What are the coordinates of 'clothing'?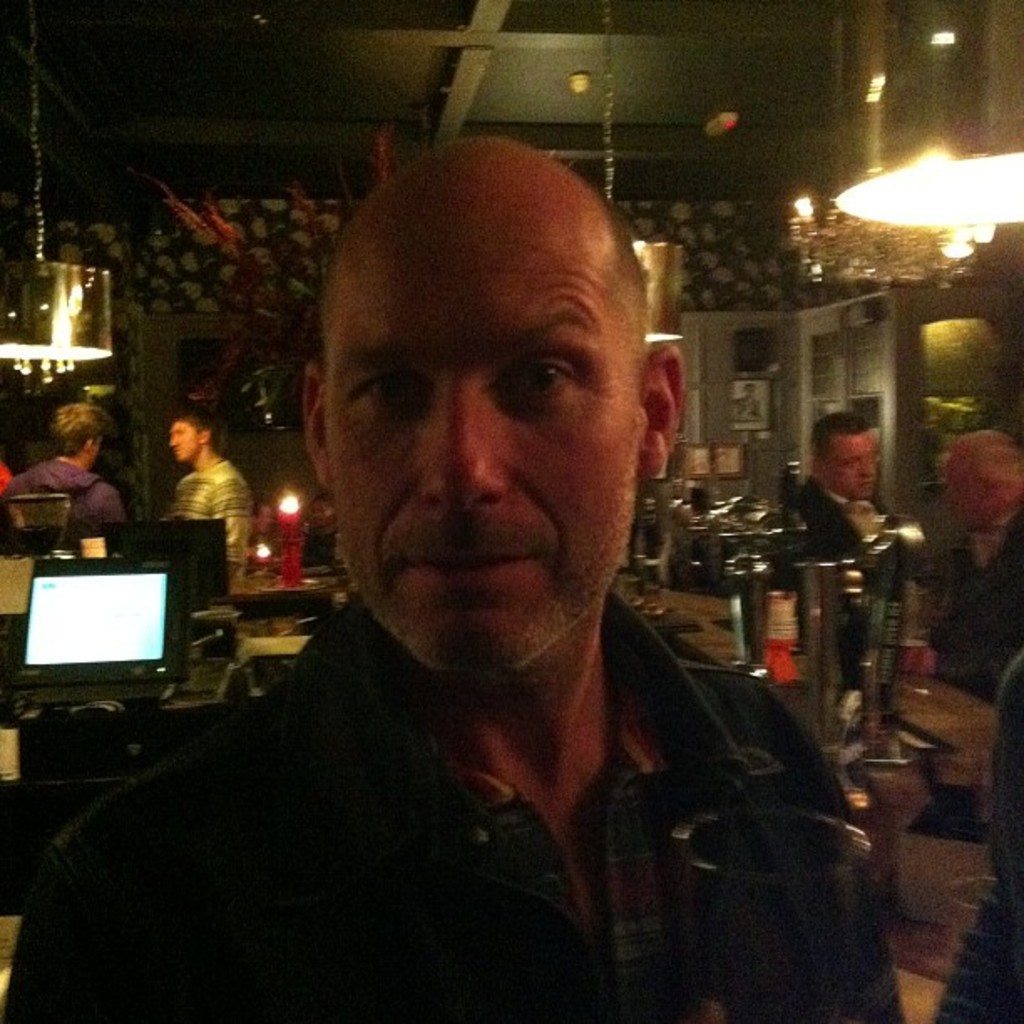
(919, 510, 1022, 709).
